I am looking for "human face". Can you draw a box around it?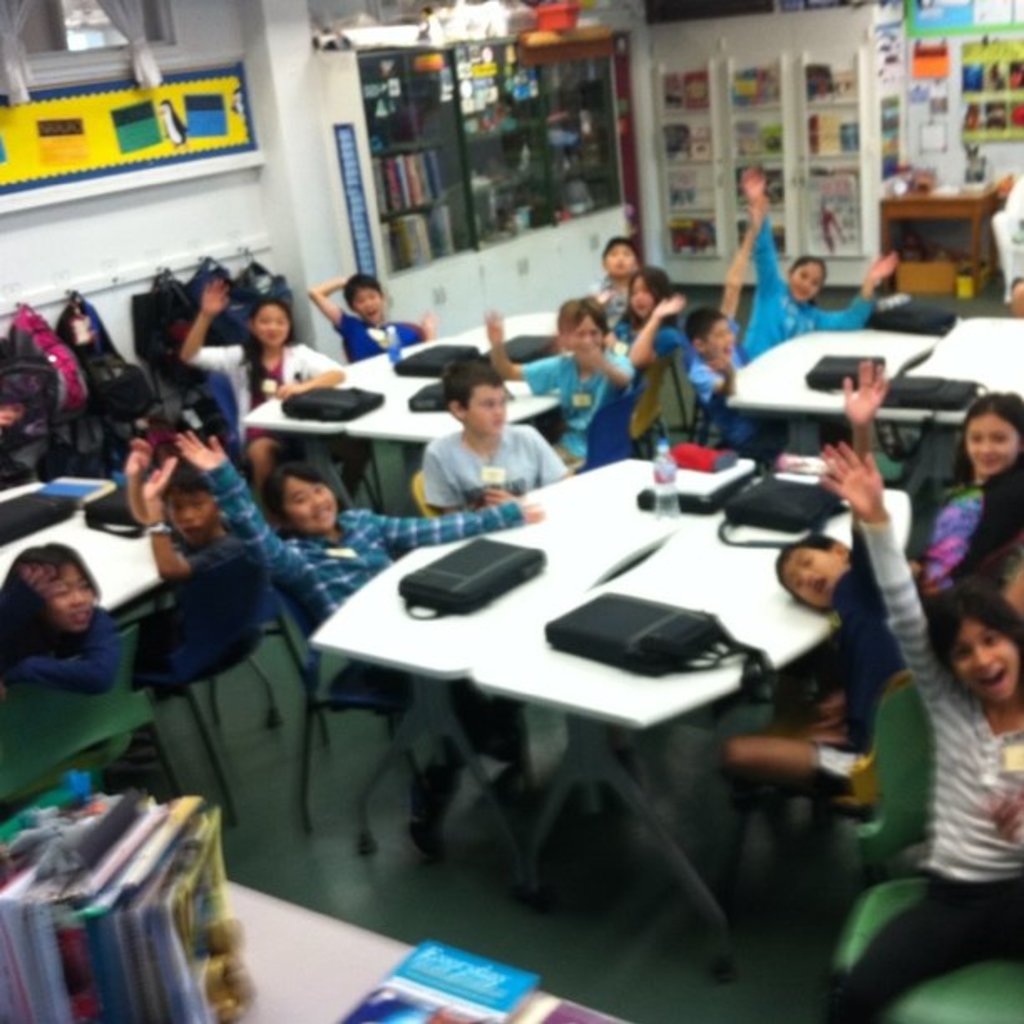
Sure, the bounding box is l=360, t=284, r=380, b=311.
